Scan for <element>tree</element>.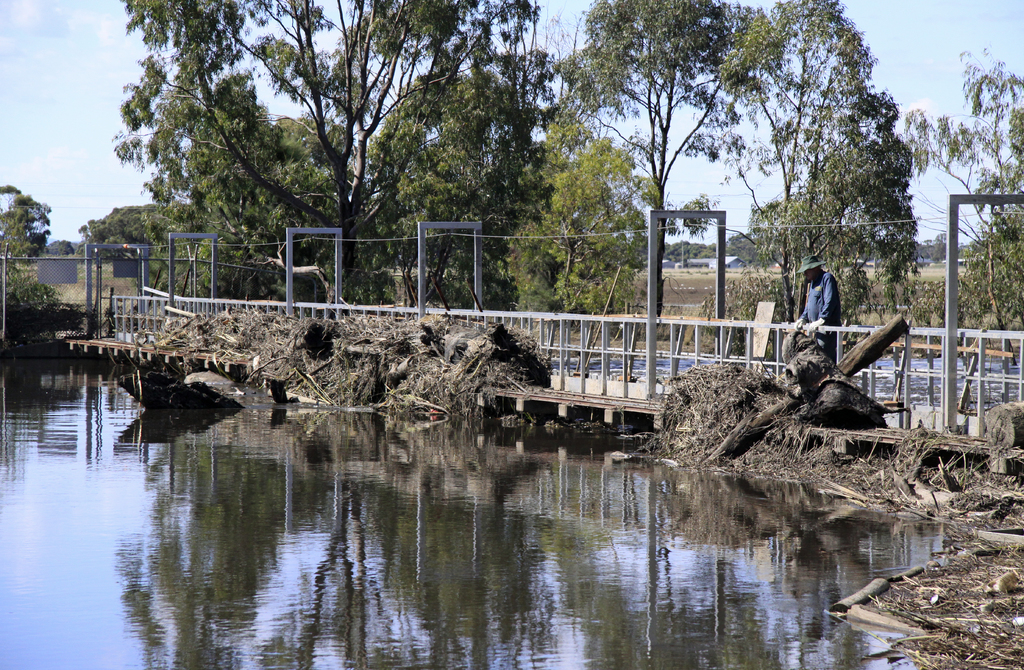
Scan result: (x1=509, y1=123, x2=695, y2=318).
